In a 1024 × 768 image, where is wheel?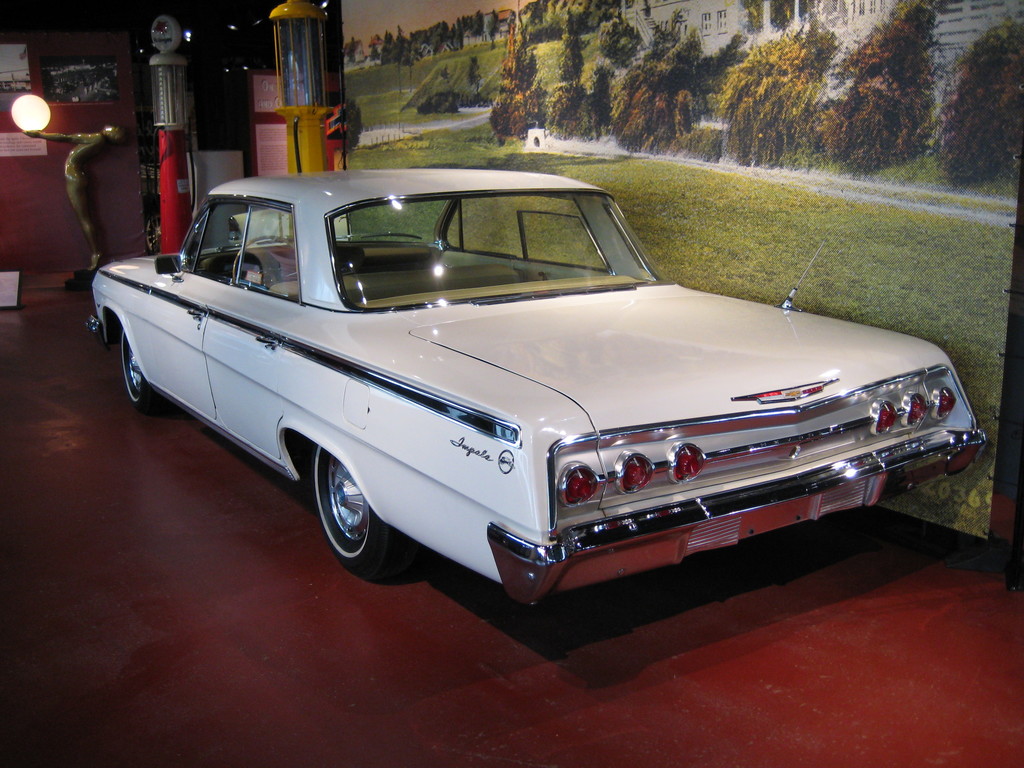
box=[120, 328, 169, 420].
